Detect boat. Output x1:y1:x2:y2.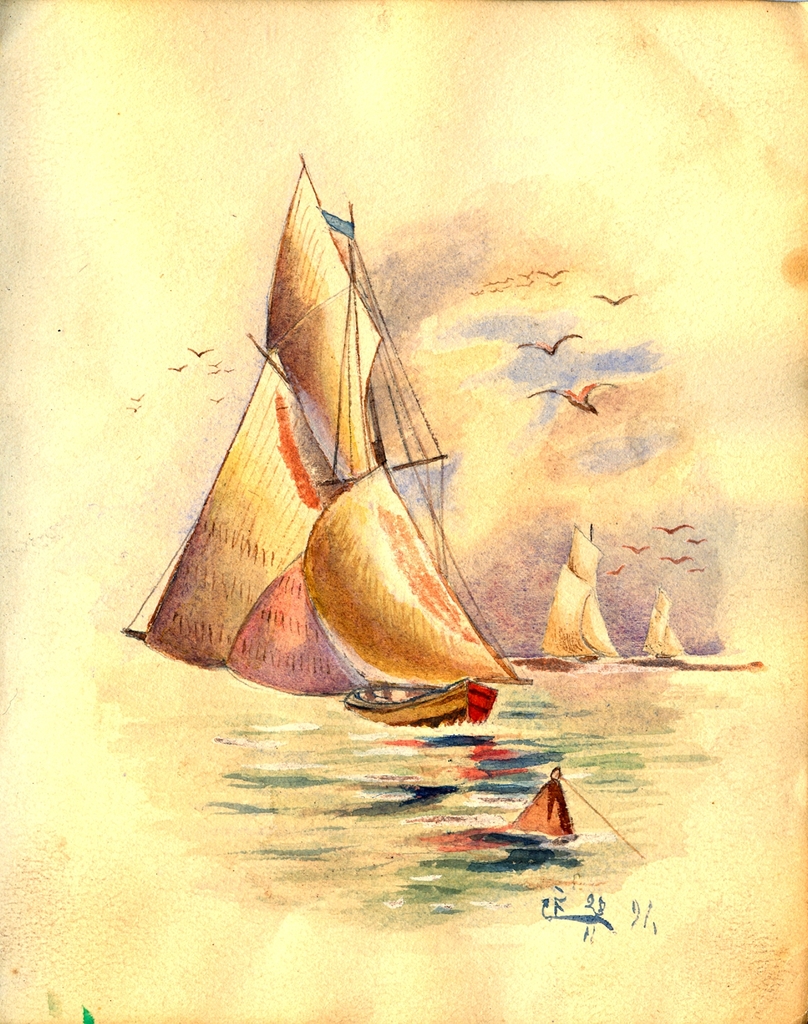
118:225:547:761.
